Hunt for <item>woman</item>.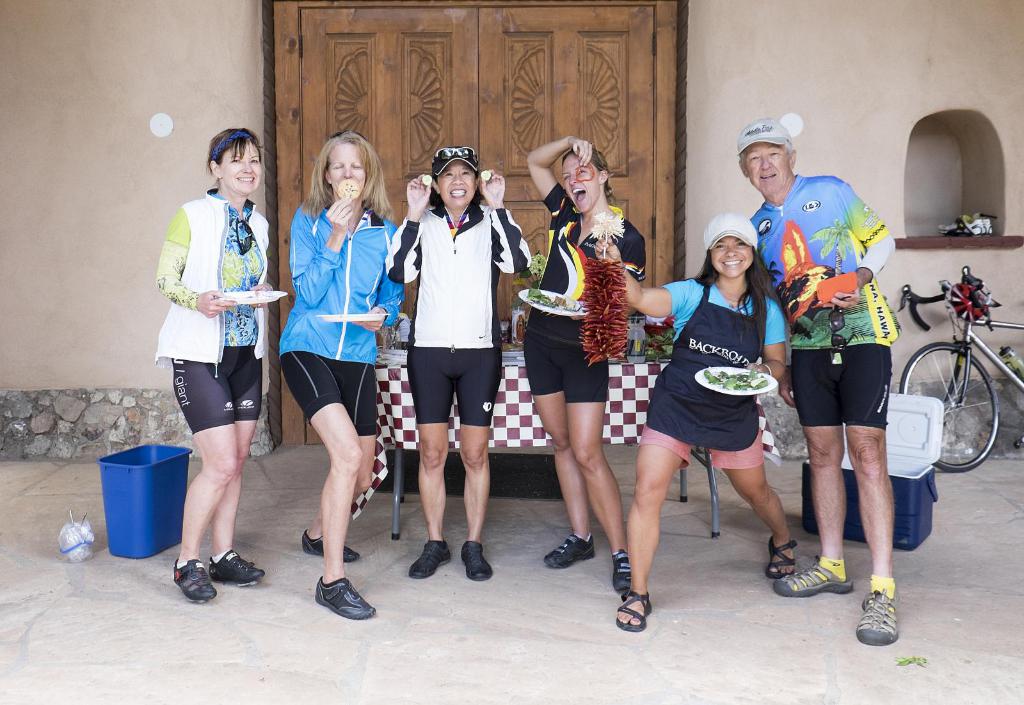
Hunted down at BBox(152, 127, 282, 603).
